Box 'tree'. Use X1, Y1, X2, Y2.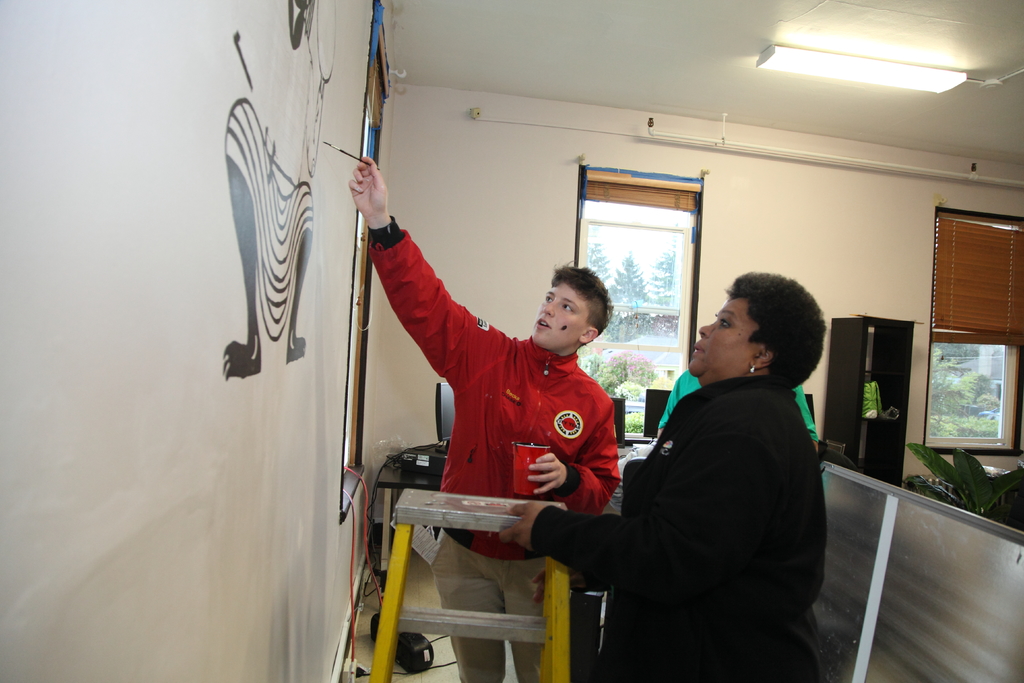
607, 256, 655, 304.
